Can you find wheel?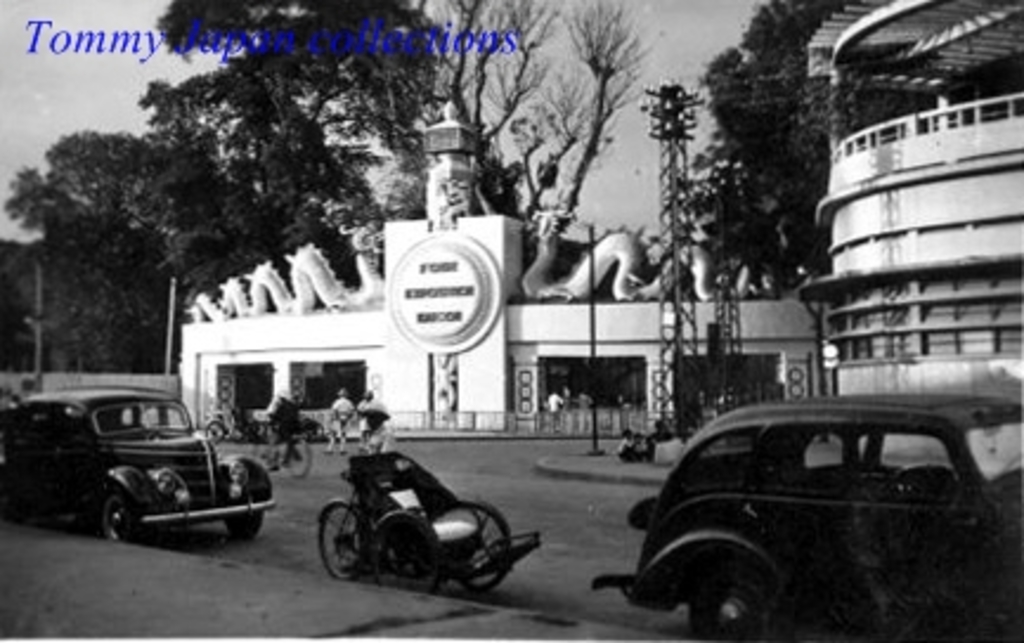
Yes, bounding box: {"left": 686, "top": 563, "right": 783, "bottom": 641}.
